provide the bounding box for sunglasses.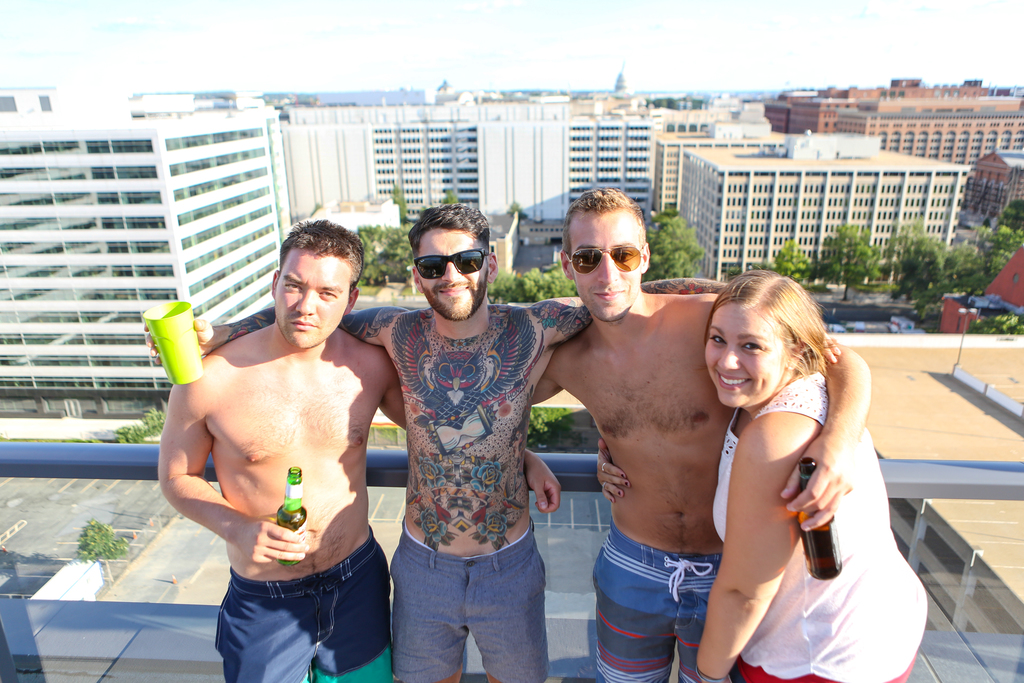
bbox=(414, 247, 489, 278).
